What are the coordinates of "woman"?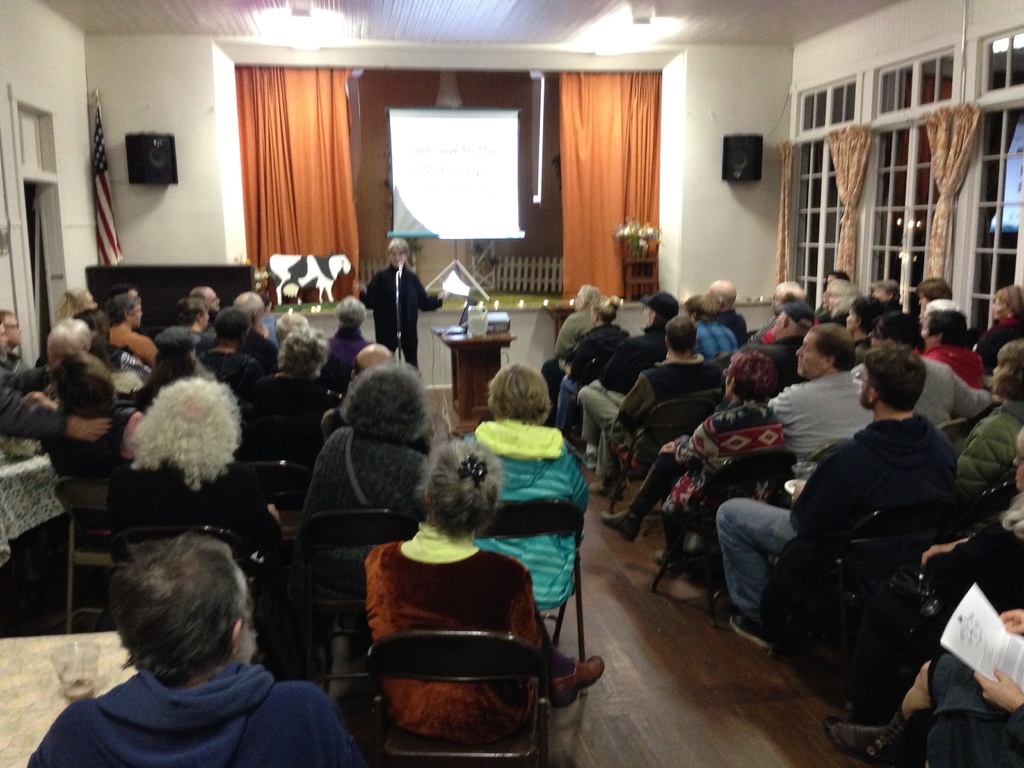
box(557, 297, 634, 433).
